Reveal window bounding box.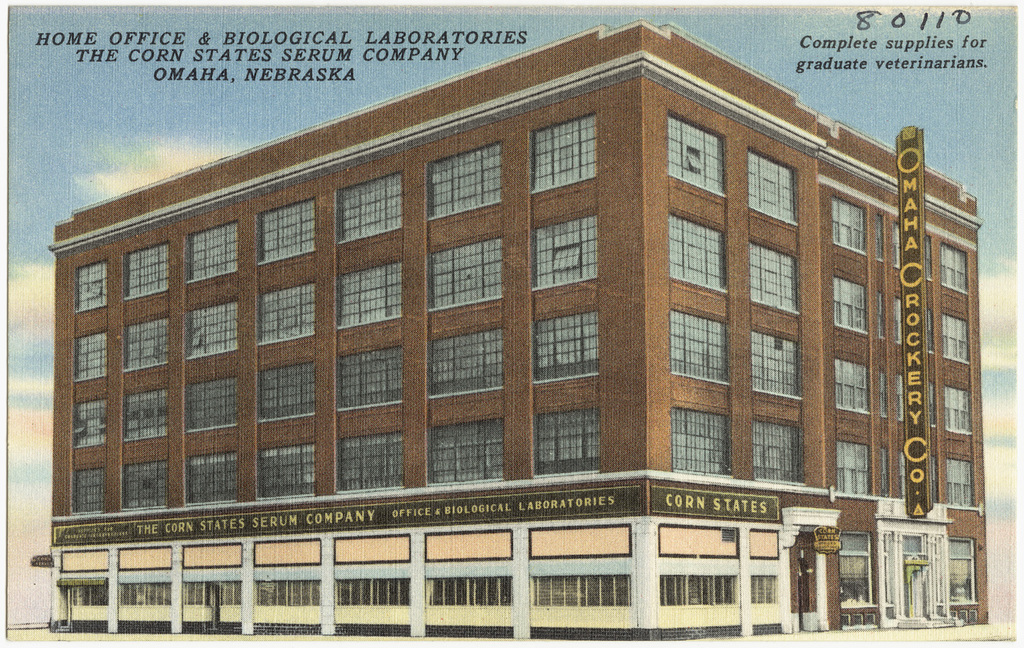
Revealed: <box>122,313,175,371</box>.
